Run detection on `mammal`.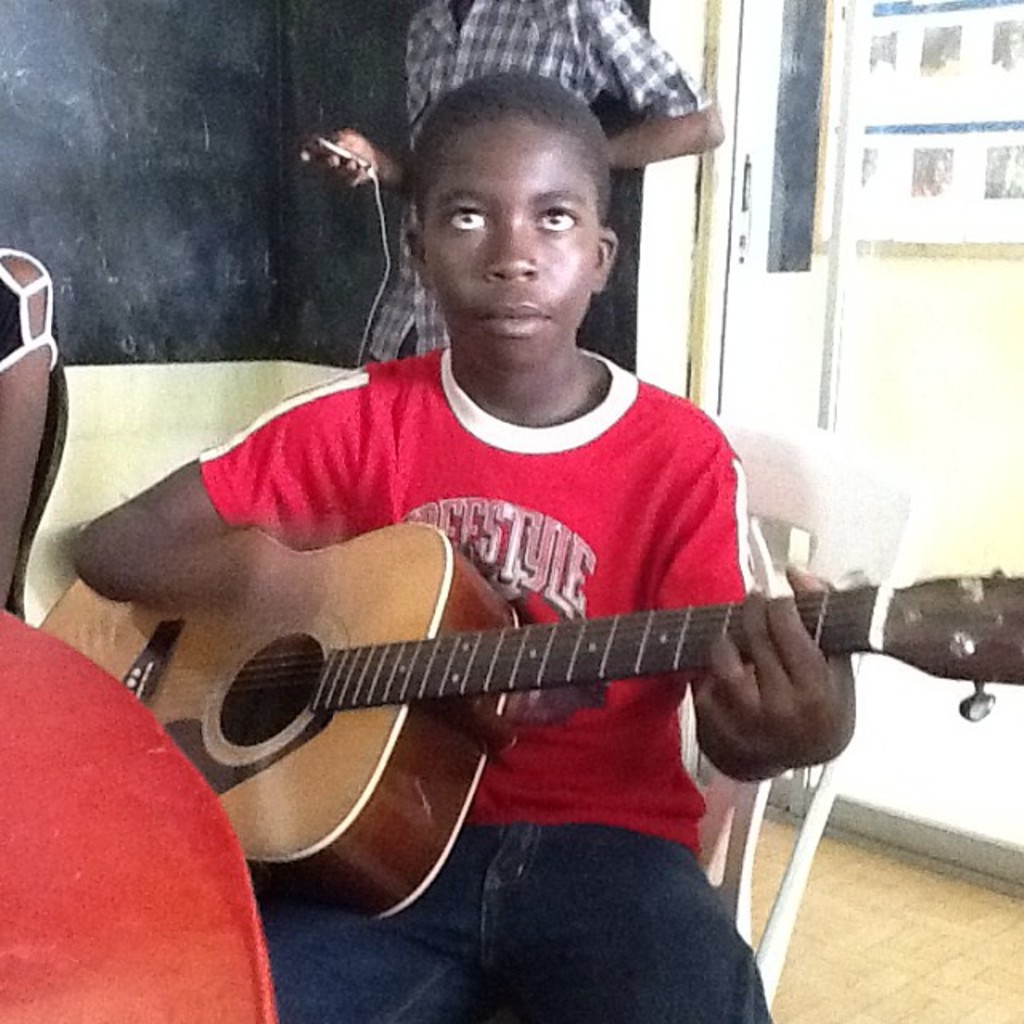
Result: 58, 66, 862, 1018.
